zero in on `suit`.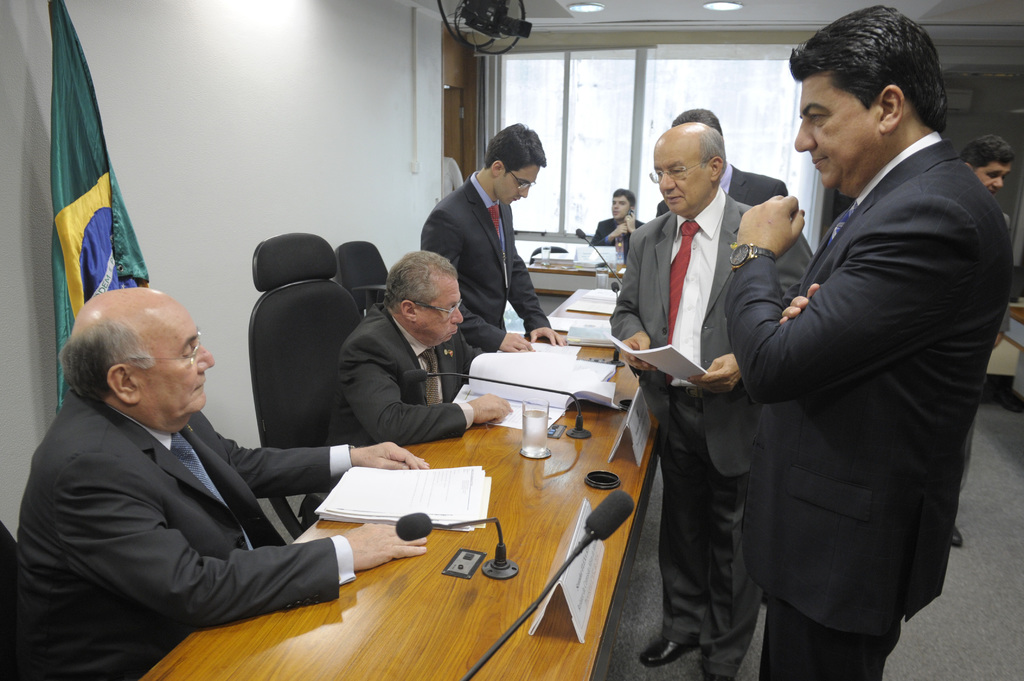
Zeroed in: x1=605, y1=193, x2=815, y2=676.
